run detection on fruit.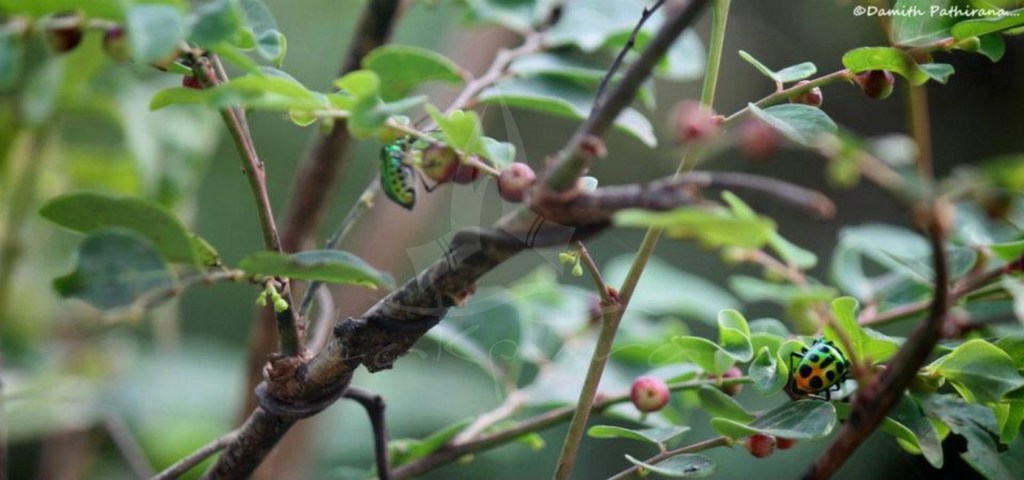
Result: select_region(745, 429, 772, 460).
